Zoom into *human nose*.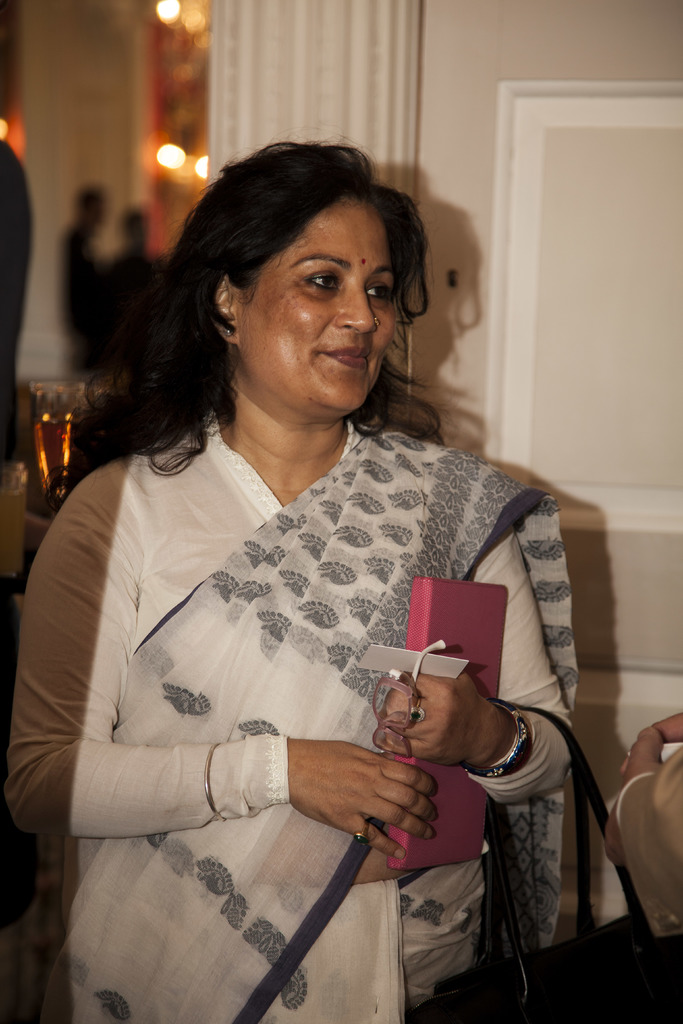
Zoom target: x1=337, y1=282, x2=379, y2=335.
